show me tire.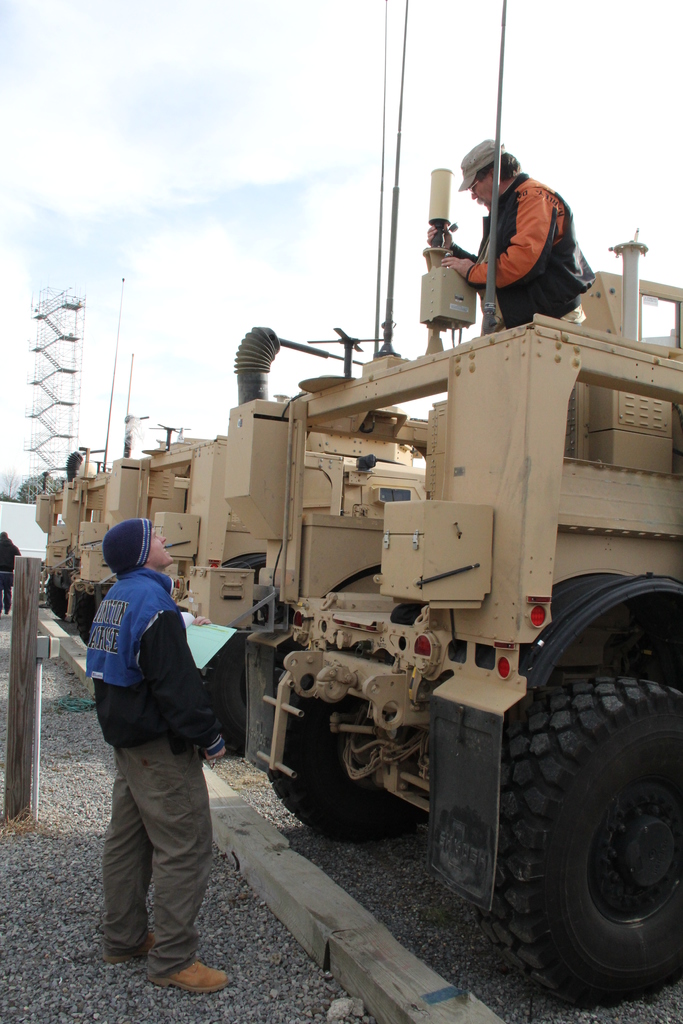
tire is here: rect(73, 589, 96, 644).
